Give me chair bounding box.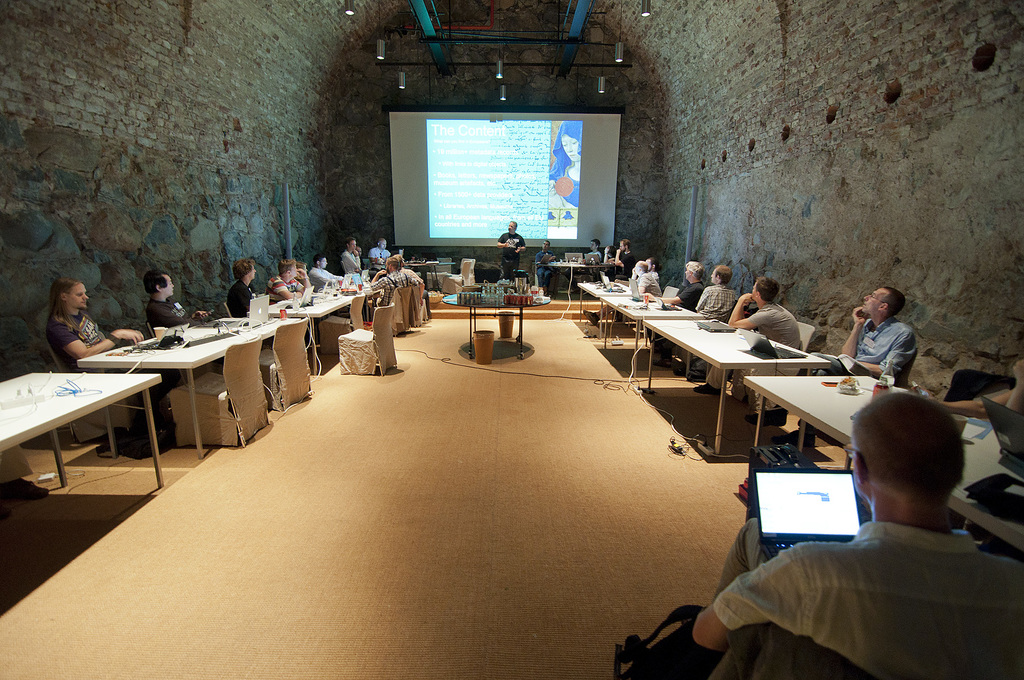
[x1=448, y1=256, x2=478, y2=285].
